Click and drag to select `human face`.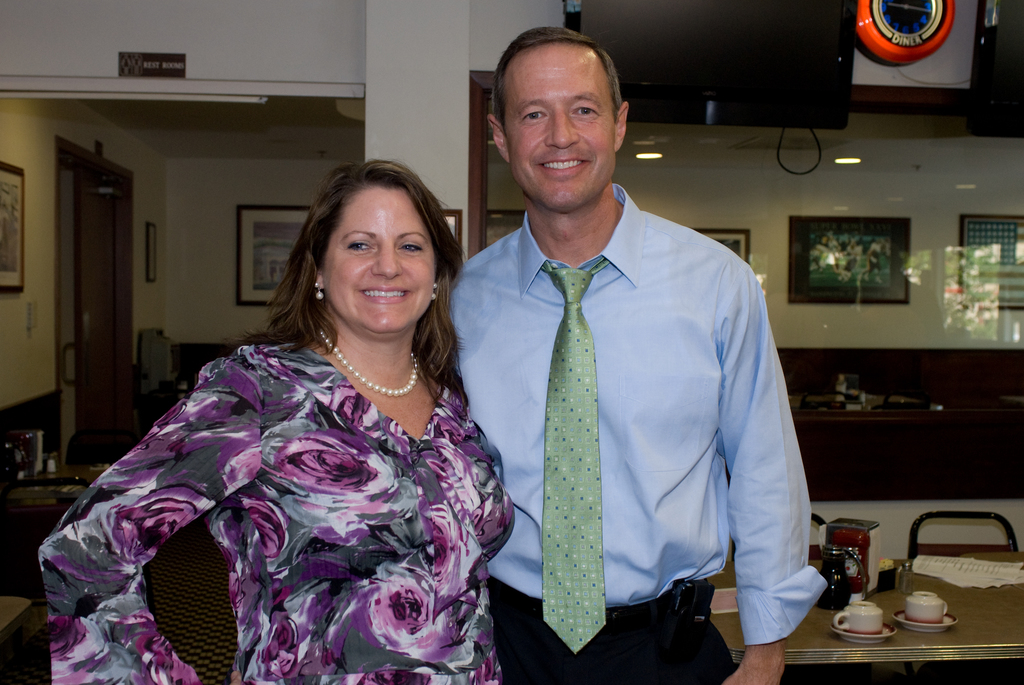
Selection: x1=502 y1=42 x2=614 y2=213.
